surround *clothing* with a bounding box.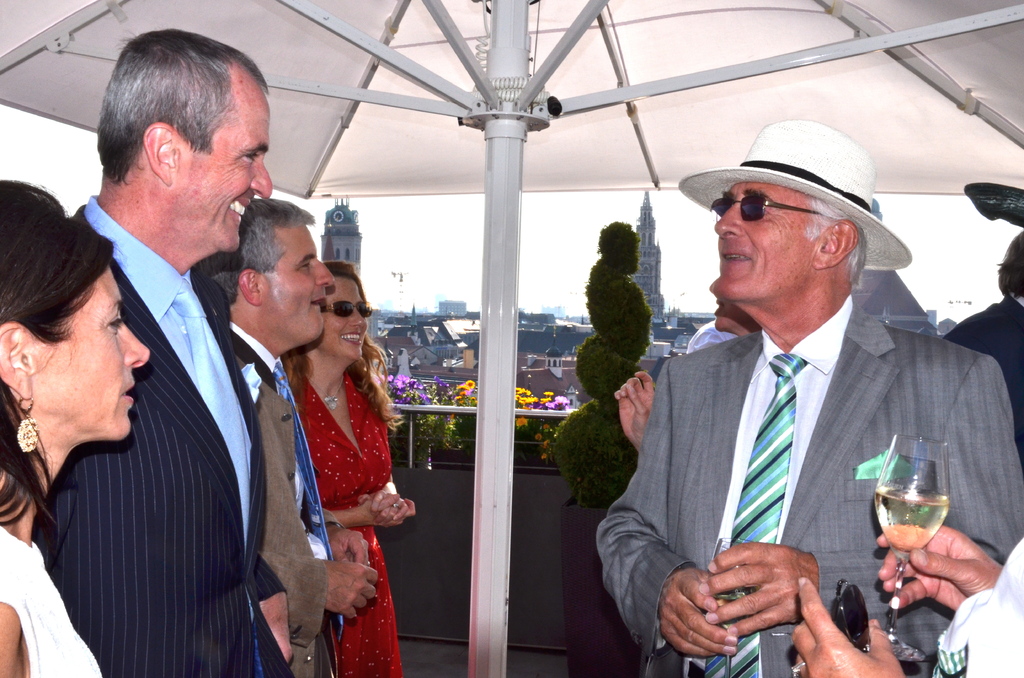
292/370/408/677.
